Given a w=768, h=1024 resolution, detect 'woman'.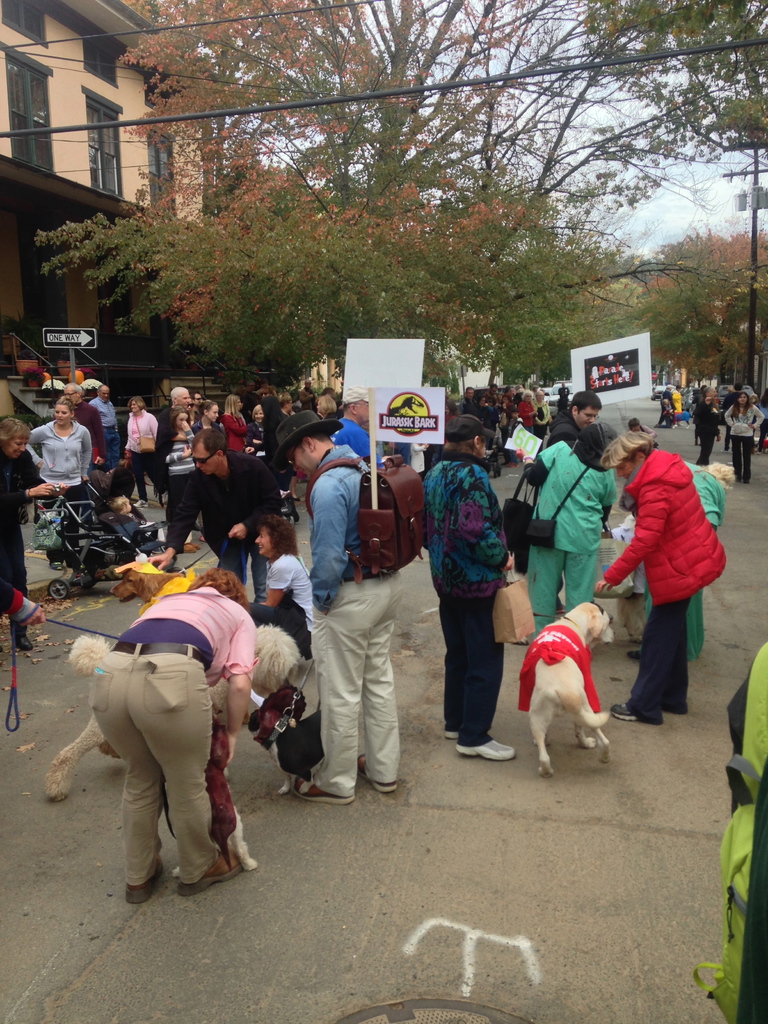
select_region(86, 567, 296, 900).
